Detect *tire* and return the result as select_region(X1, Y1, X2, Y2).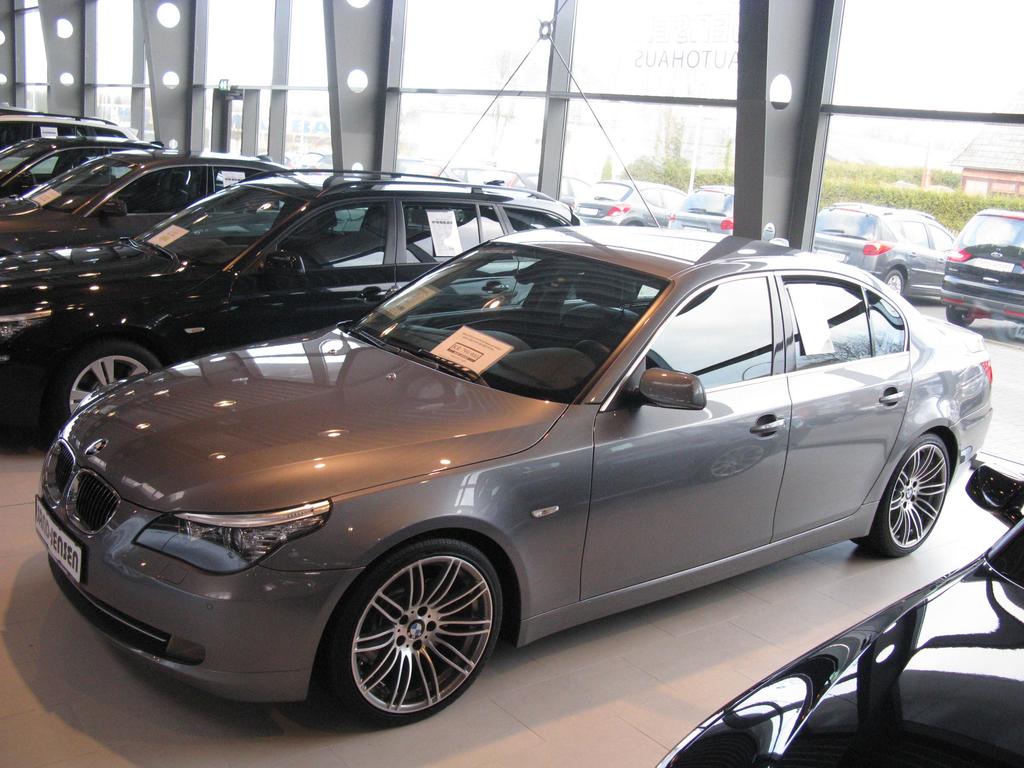
select_region(849, 434, 953, 558).
